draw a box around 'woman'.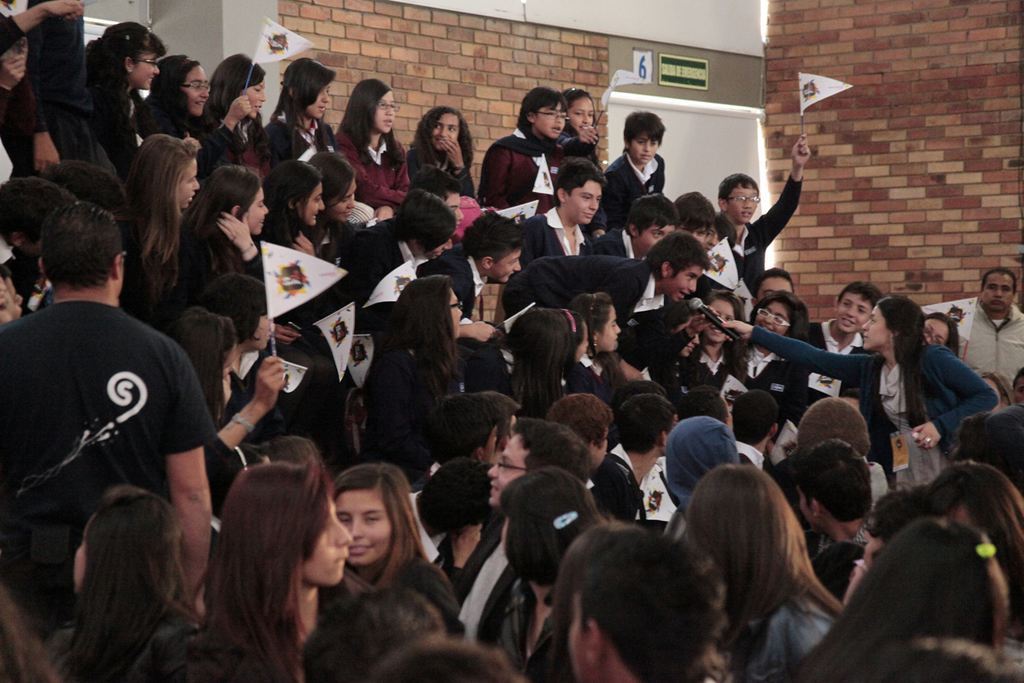
Rect(79, 18, 165, 182).
